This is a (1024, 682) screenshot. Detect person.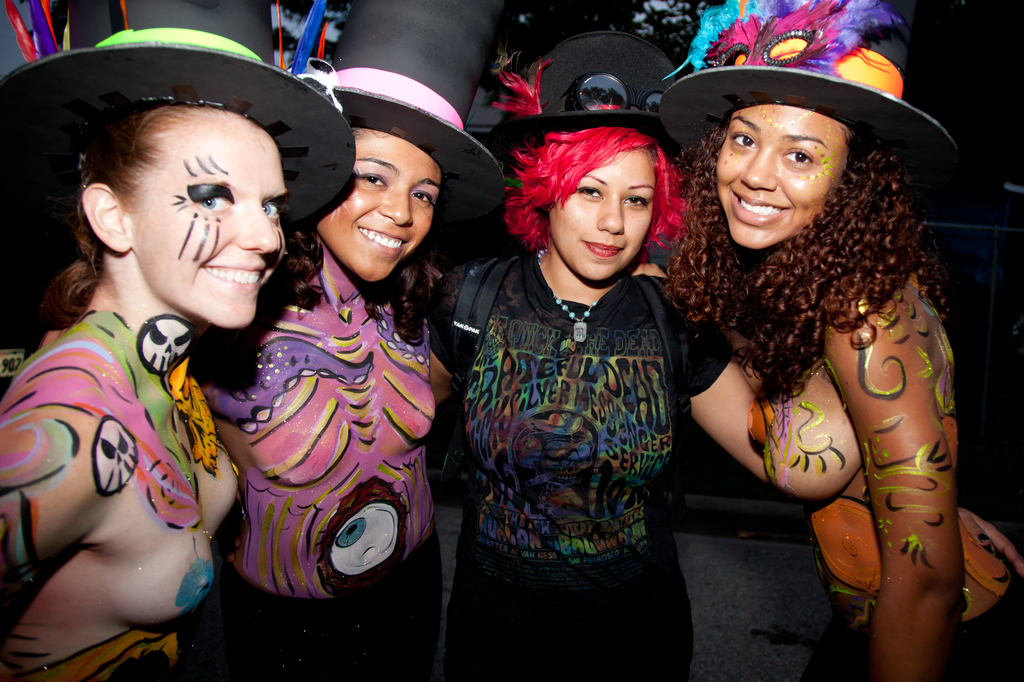
bbox=(190, 0, 499, 681).
